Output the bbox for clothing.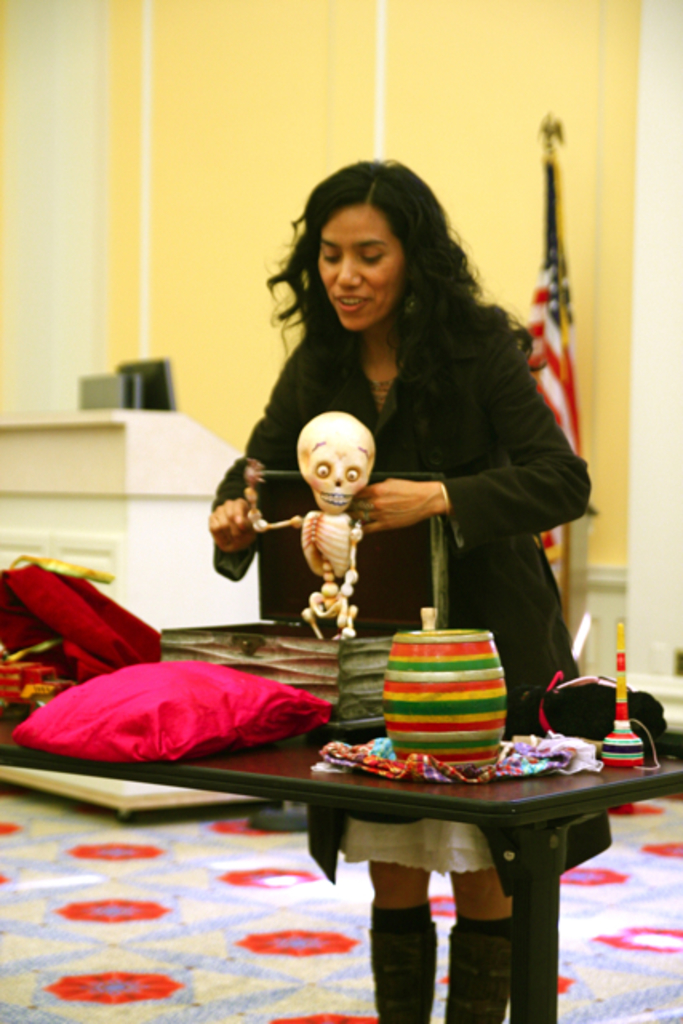
region(210, 290, 616, 880).
